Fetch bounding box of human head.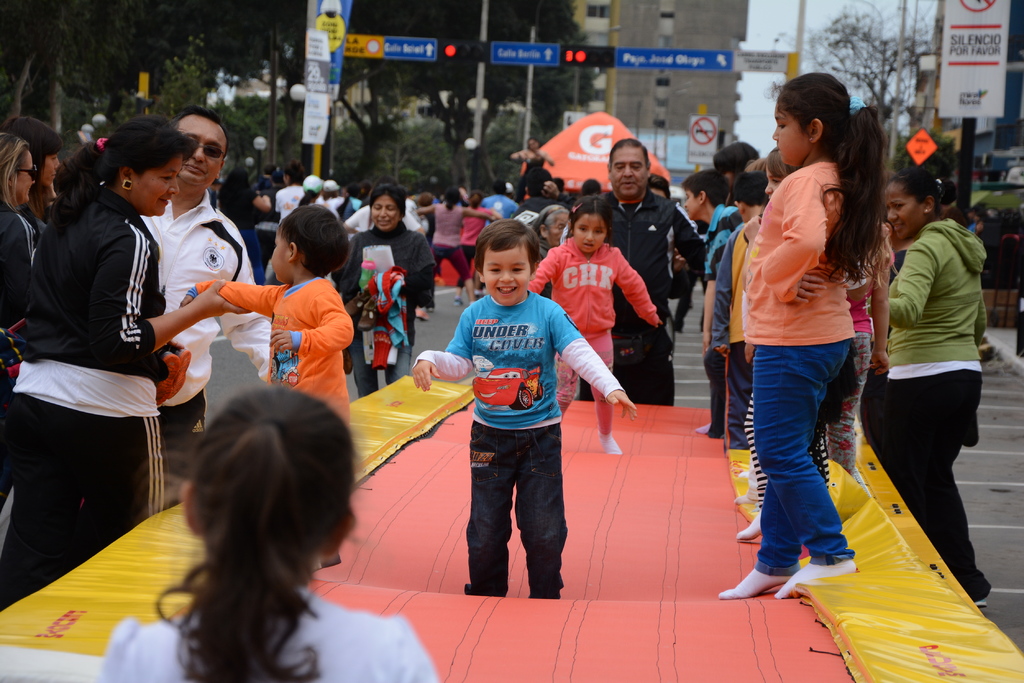
Bbox: (766,147,800,189).
